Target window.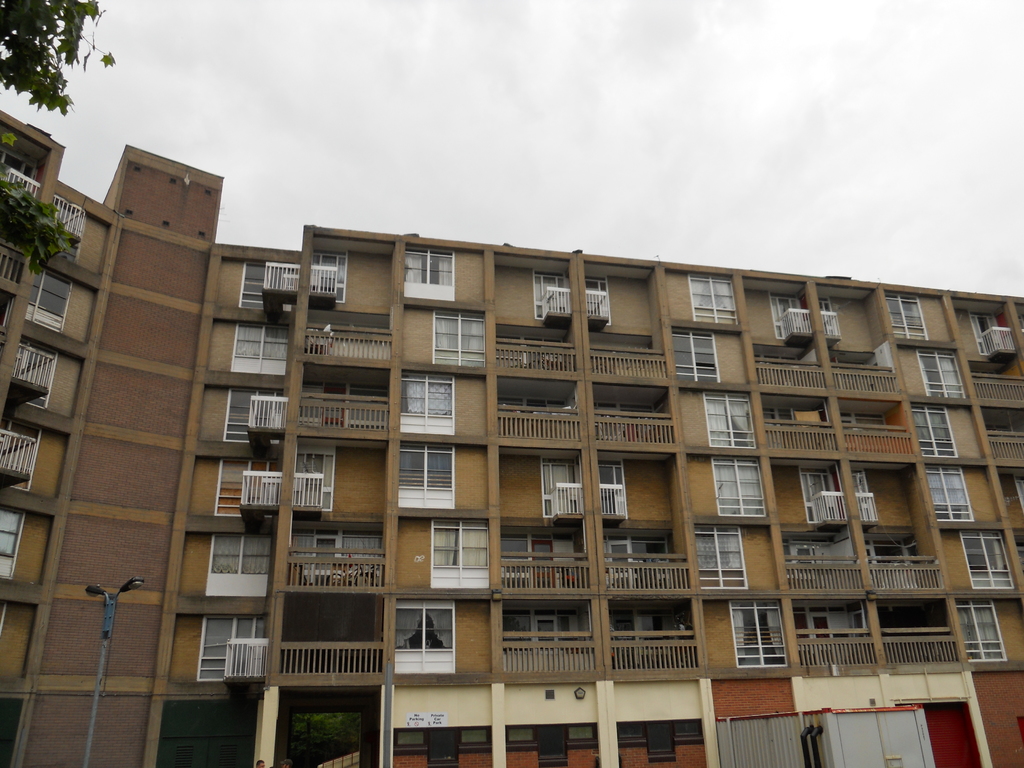
Target region: {"left": 419, "top": 301, "right": 495, "bottom": 378}.
